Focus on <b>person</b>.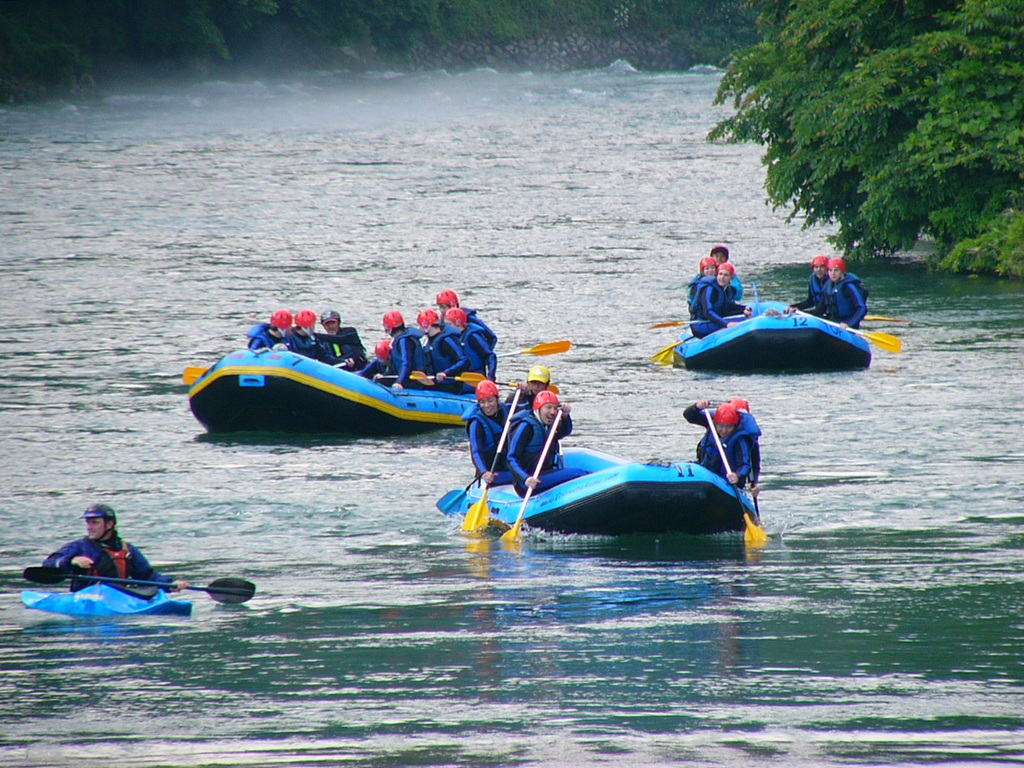
Focused at BBox(438, 298, 497, 376).
